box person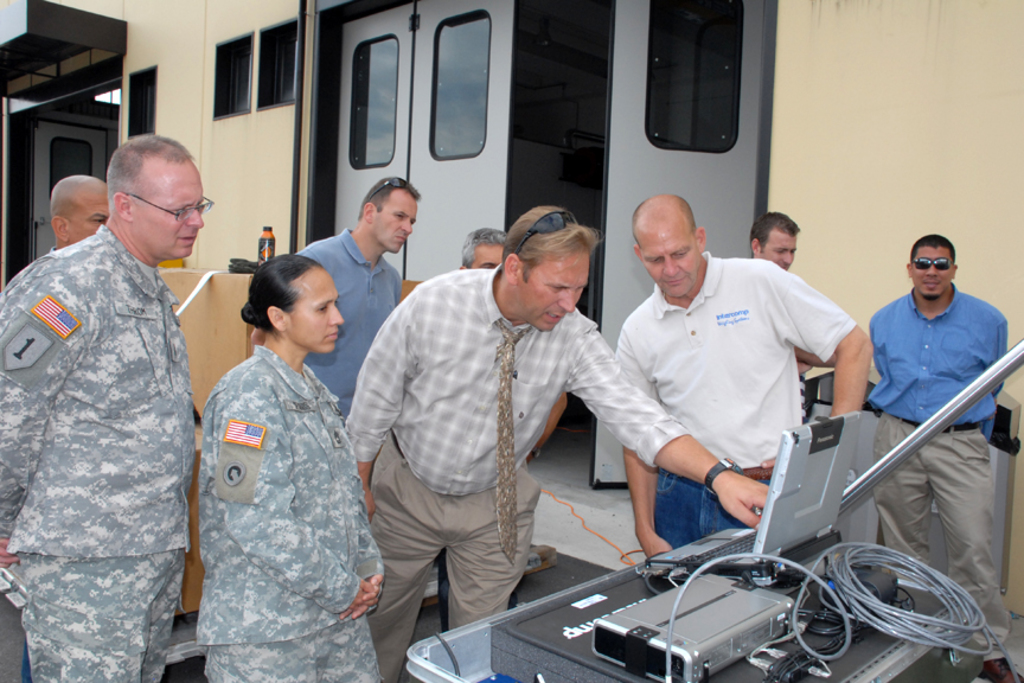
x1=12 y1=108 x2=212 y2=682
